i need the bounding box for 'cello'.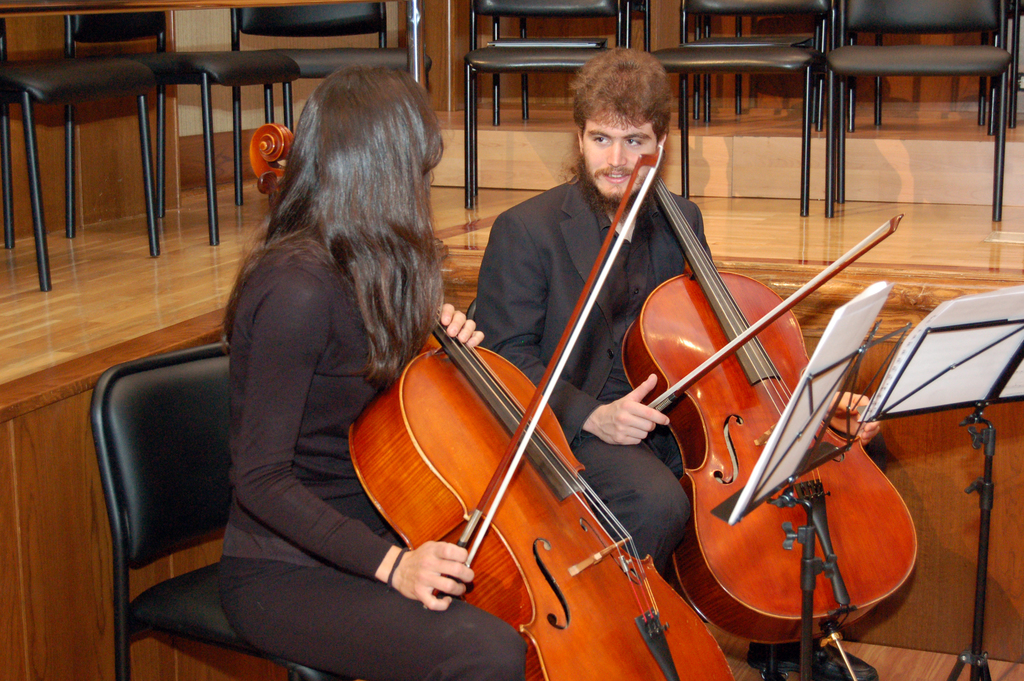
Here it is: [x1=348, y1=136, x2=735, y2=680].
